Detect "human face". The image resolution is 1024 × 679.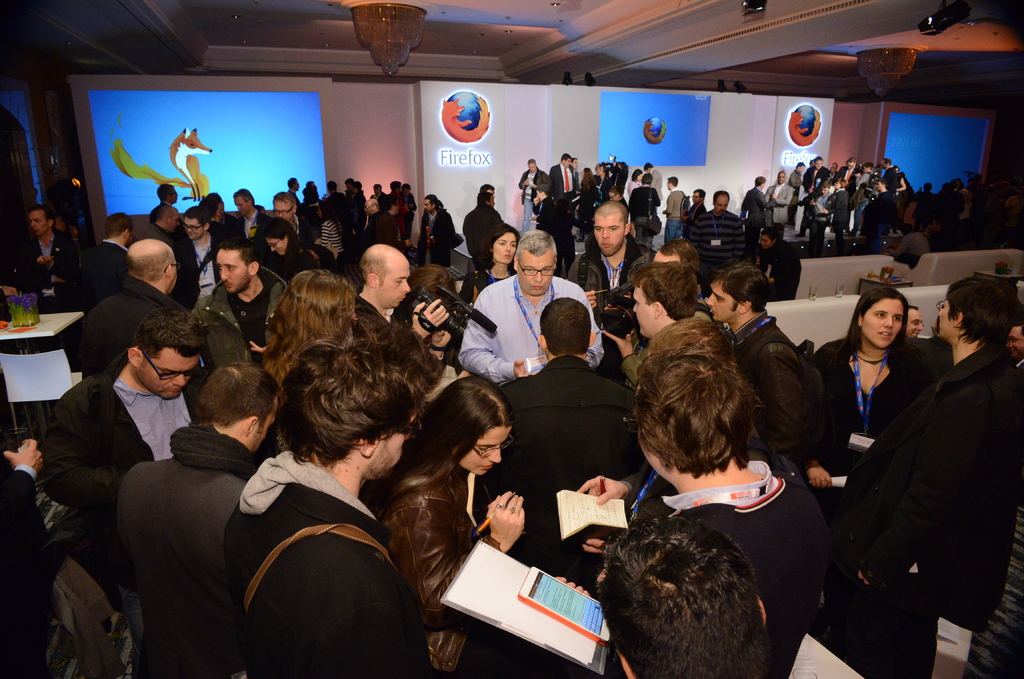
BBox(376, 263, 409, 307).
